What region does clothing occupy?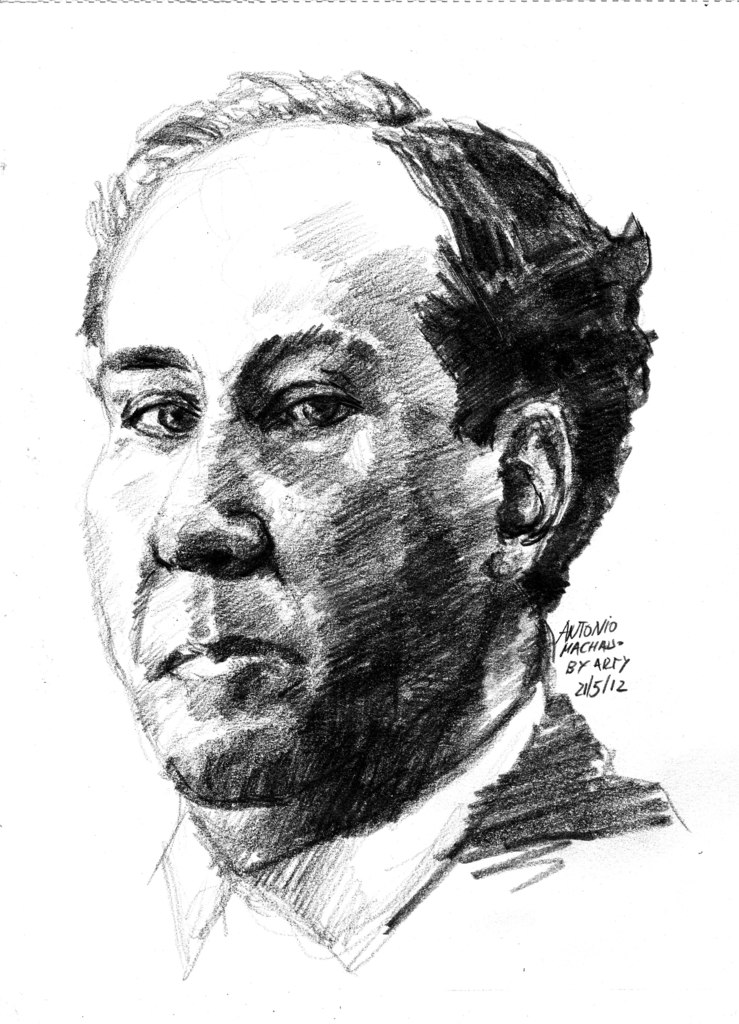
locate(33, 676, 738, 970).
